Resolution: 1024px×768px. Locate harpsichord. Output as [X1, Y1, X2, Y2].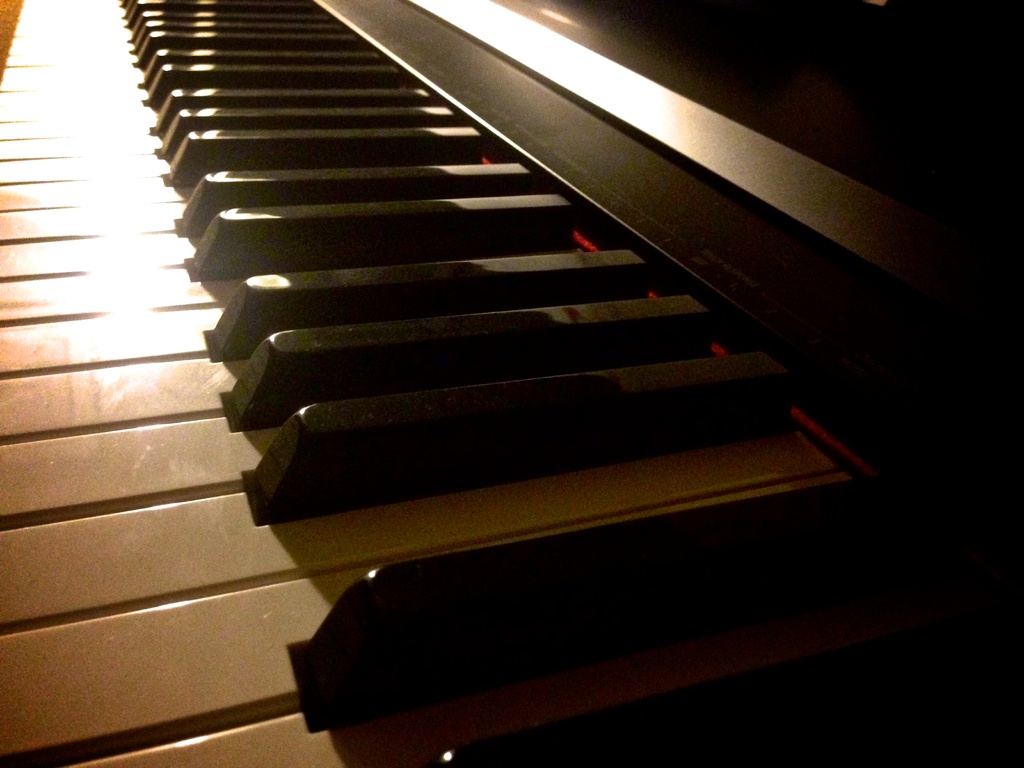
[1, 1, 1020, 762].
